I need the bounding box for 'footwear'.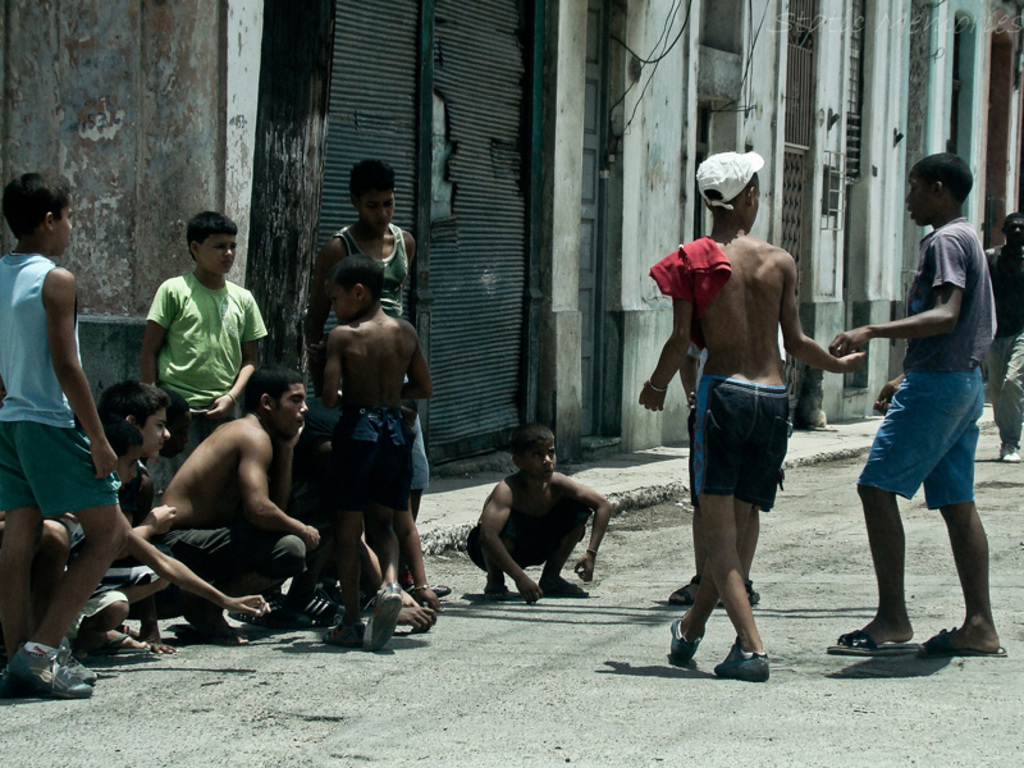
Here it is: <region>713, 635, 772, 682</region>.
